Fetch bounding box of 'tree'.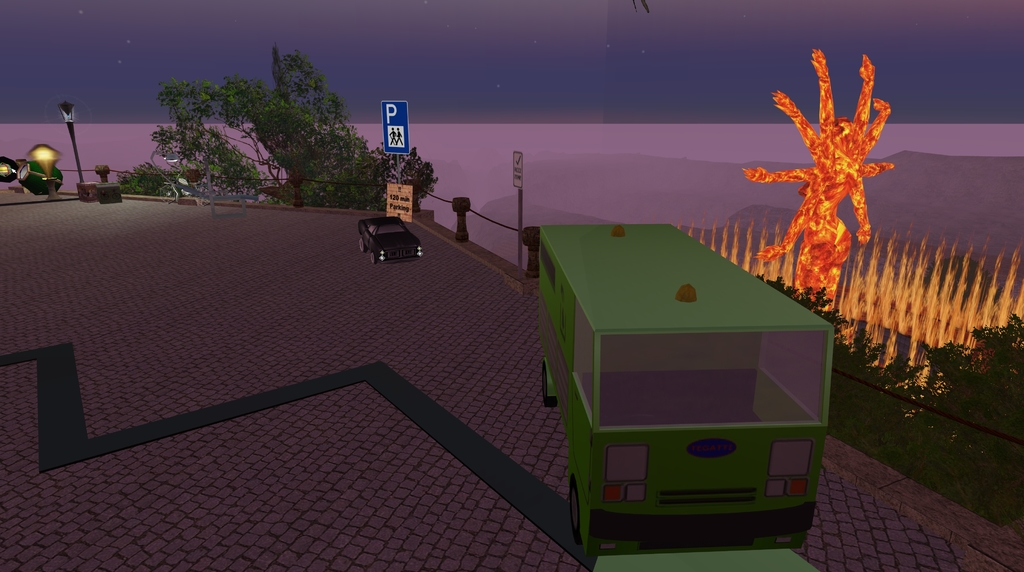
Bbox: Rect(926, 316, 1023, 480).
